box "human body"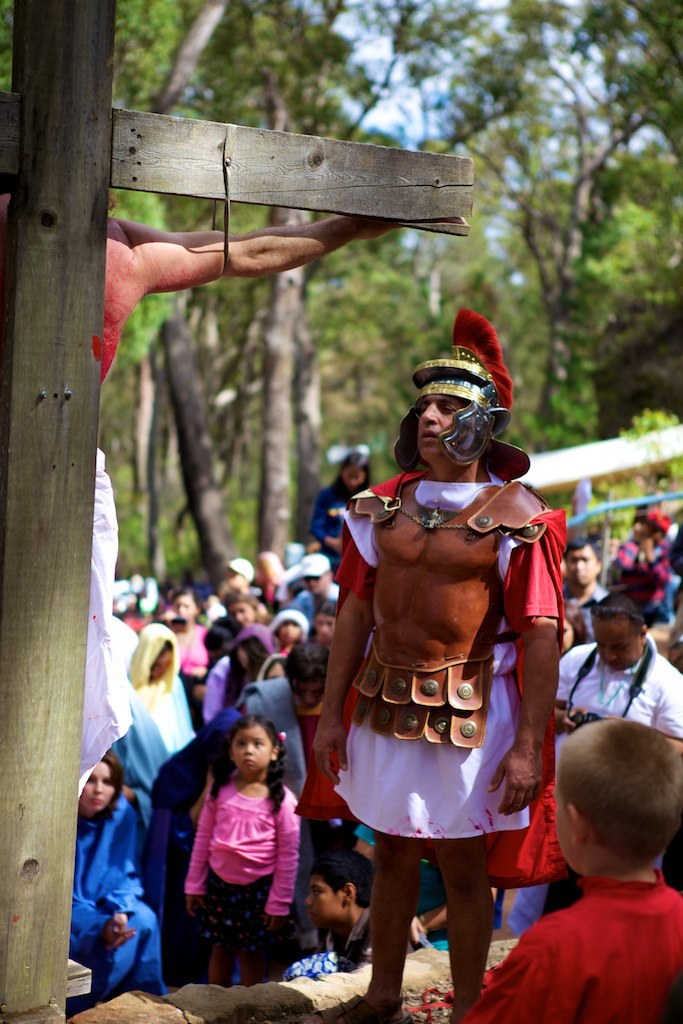
[183,710,295,976]
